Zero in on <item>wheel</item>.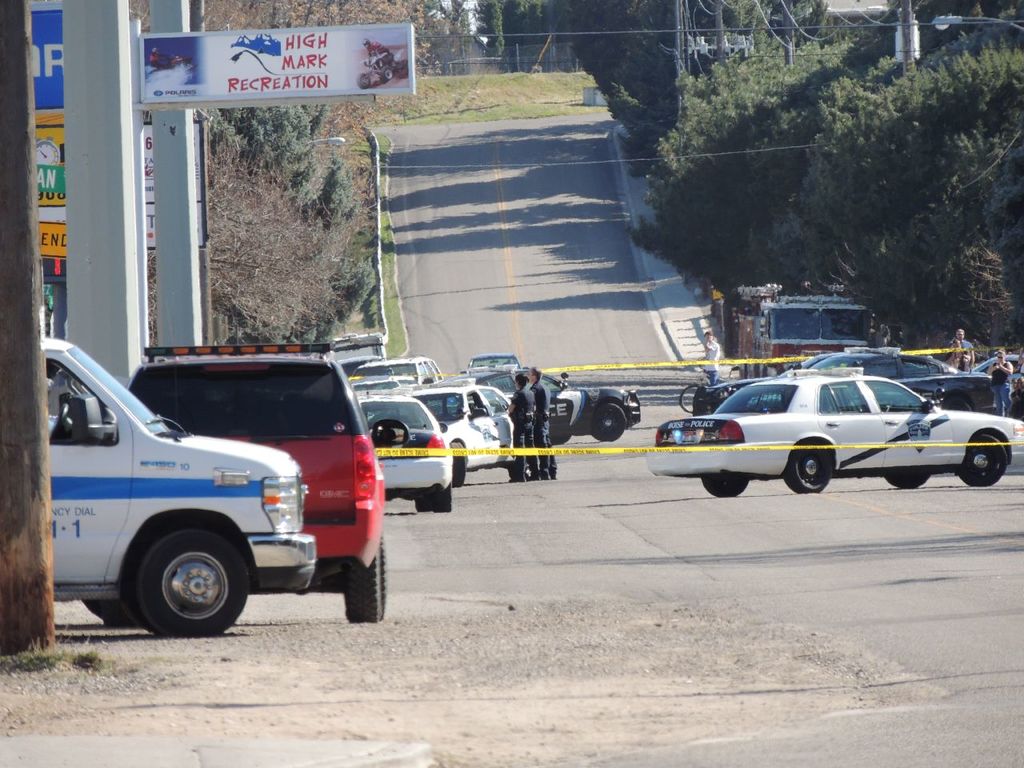
Zeroed in: x1=381 y1=66 x2=393 y2=82.
